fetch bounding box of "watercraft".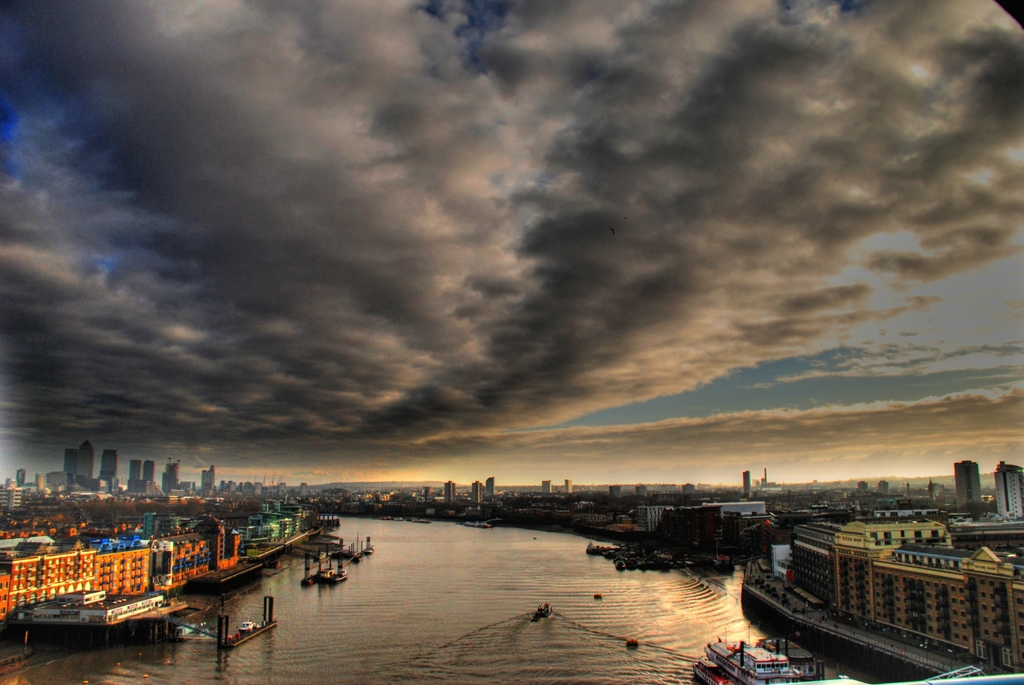
Bbox: box=[536, 598, 552, 617].
